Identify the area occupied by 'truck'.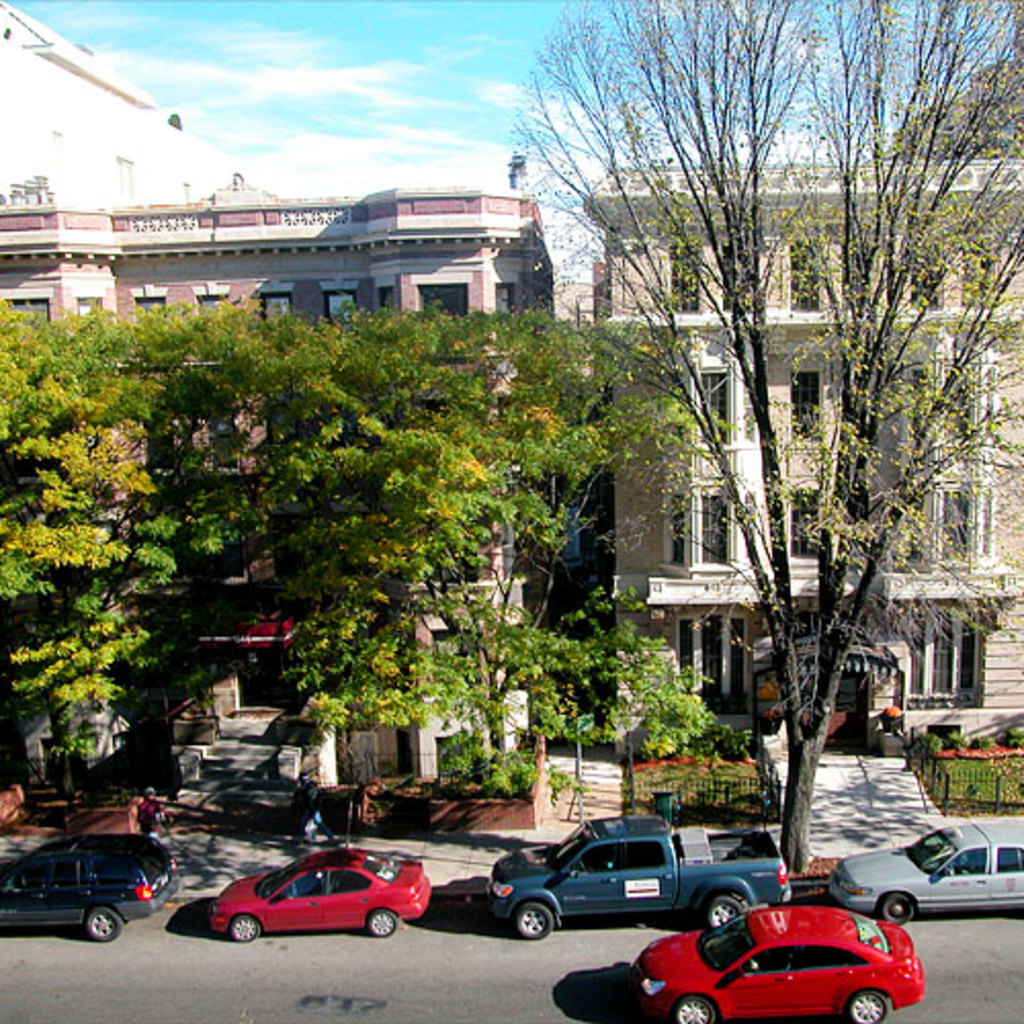
Area: 467,838,754,944.
